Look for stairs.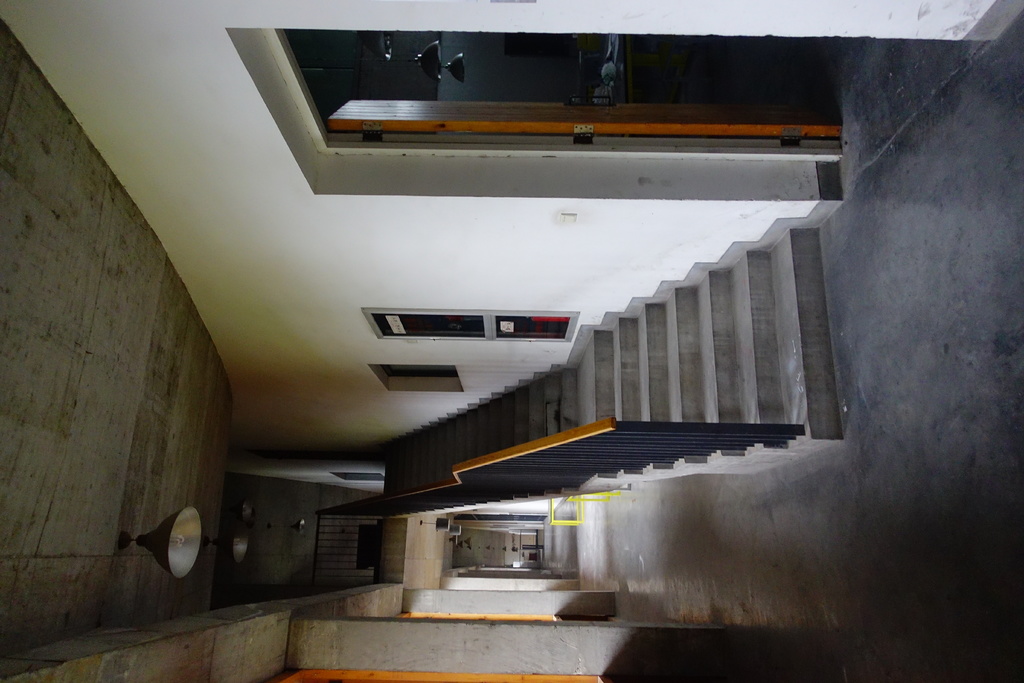
Found: left=383, top=228, right=844, bottom=495.
